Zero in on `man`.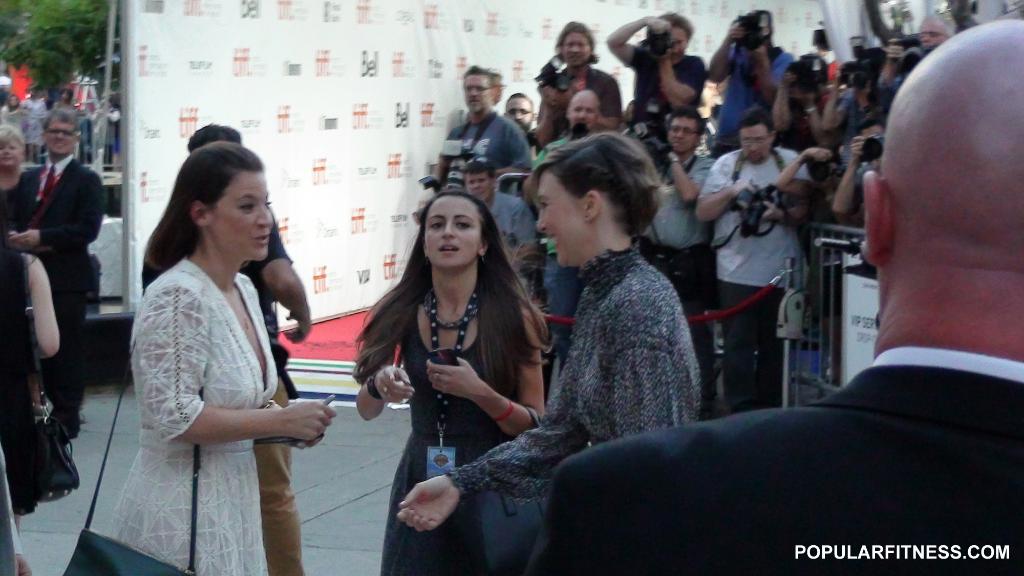
Zeroed in: <bbox>609, 10, 707, 122</bbox>.
